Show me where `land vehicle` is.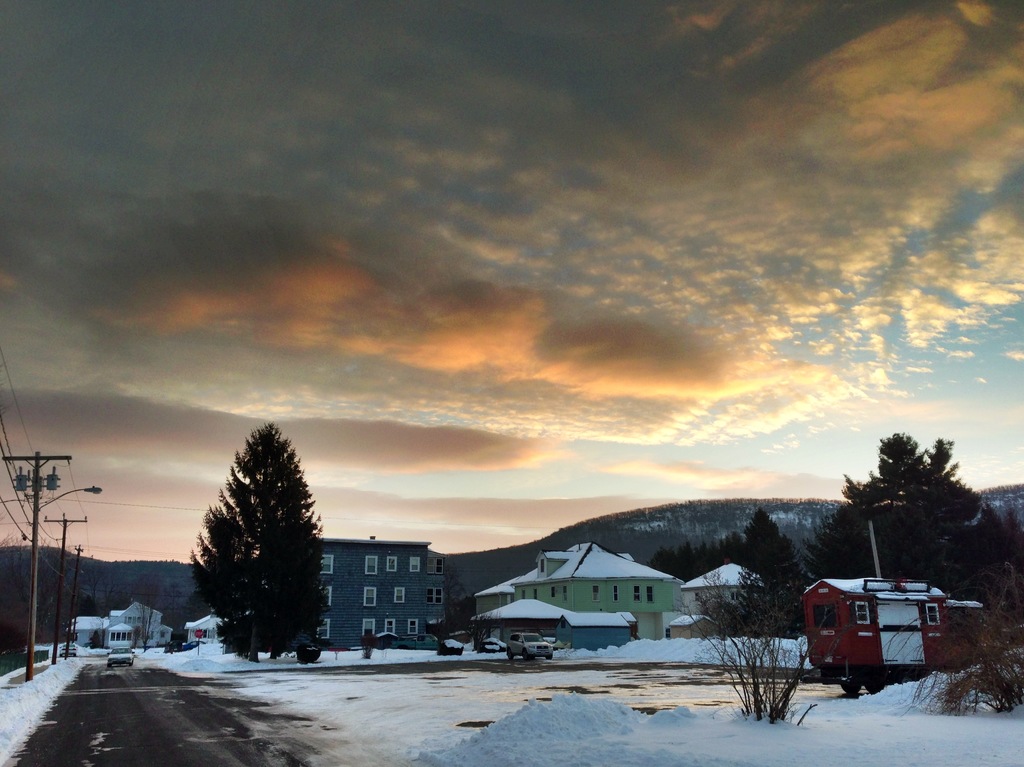
`land vehicle` is at [x1=808, y1=579, x2=972, y2=704].
